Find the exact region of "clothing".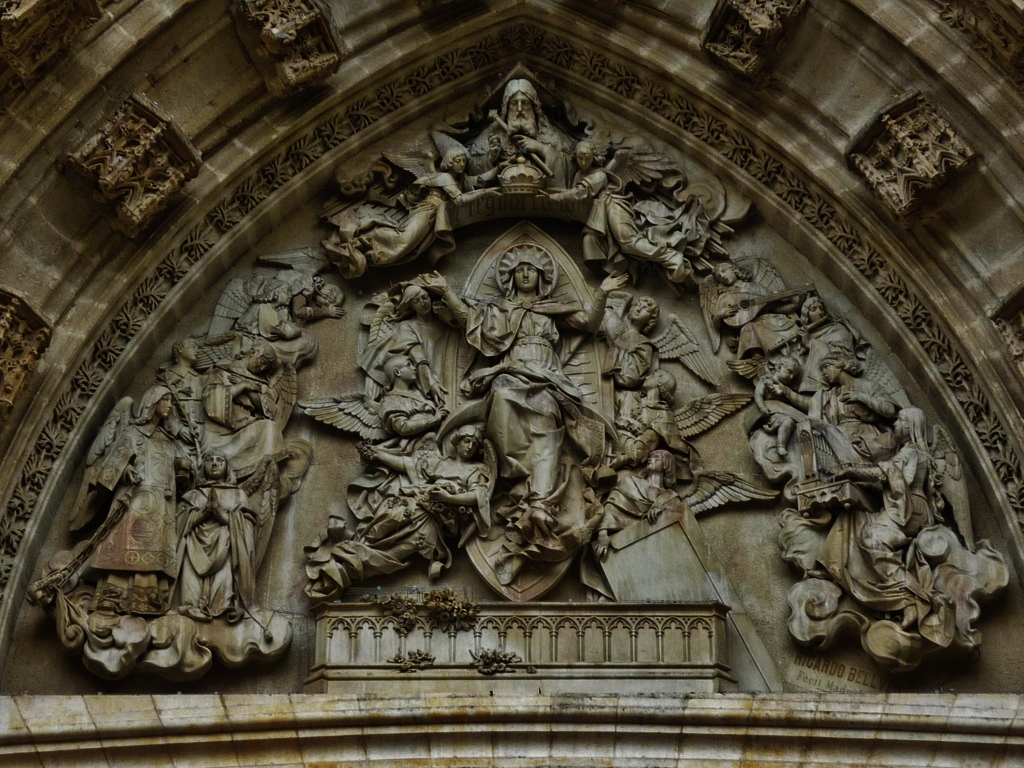
Exact region: [left=785, top=317, right=866, bottom=415].
